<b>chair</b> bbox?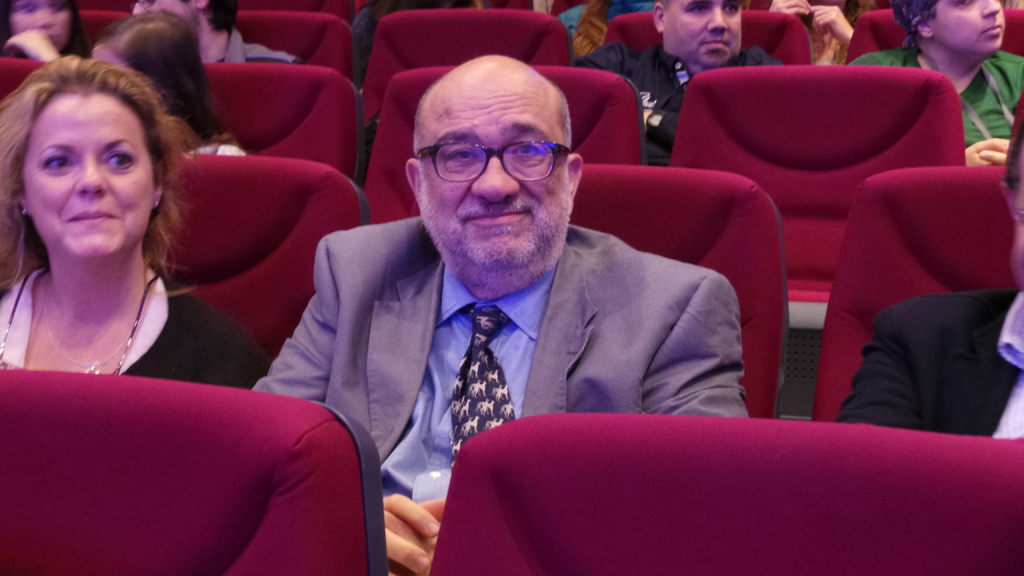
{"left": 380, "top": 70, "right": 645, "bottom": 223}
